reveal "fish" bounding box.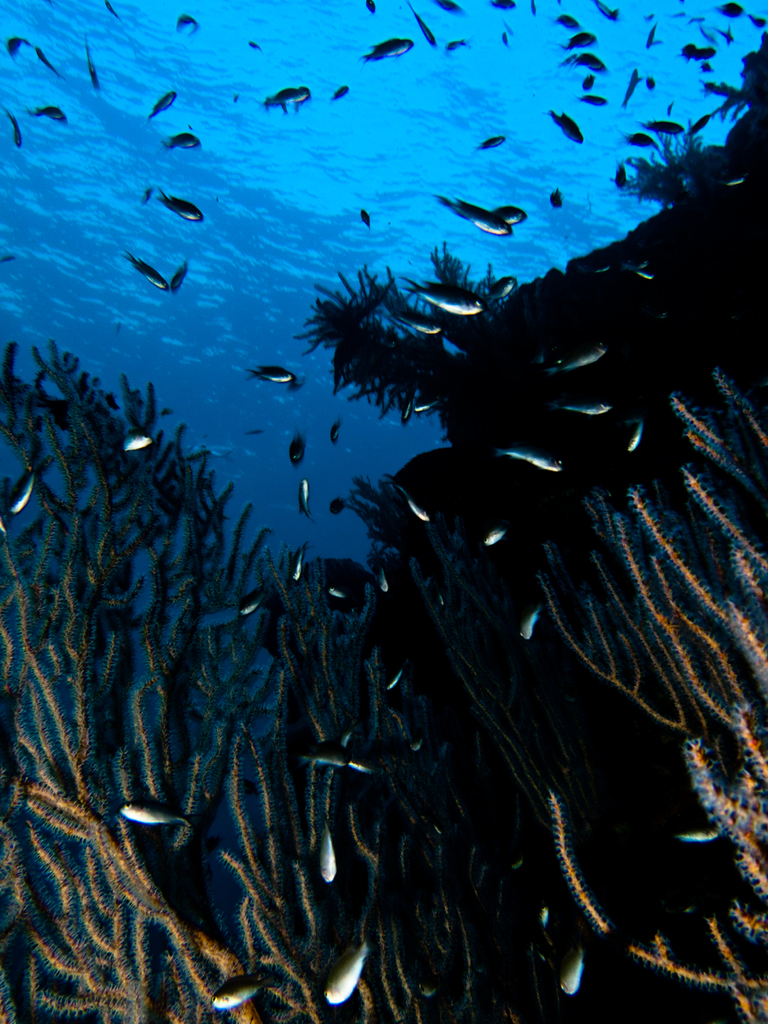
Revealed: (x1=364, y1=37, x2=417, y2=63).
